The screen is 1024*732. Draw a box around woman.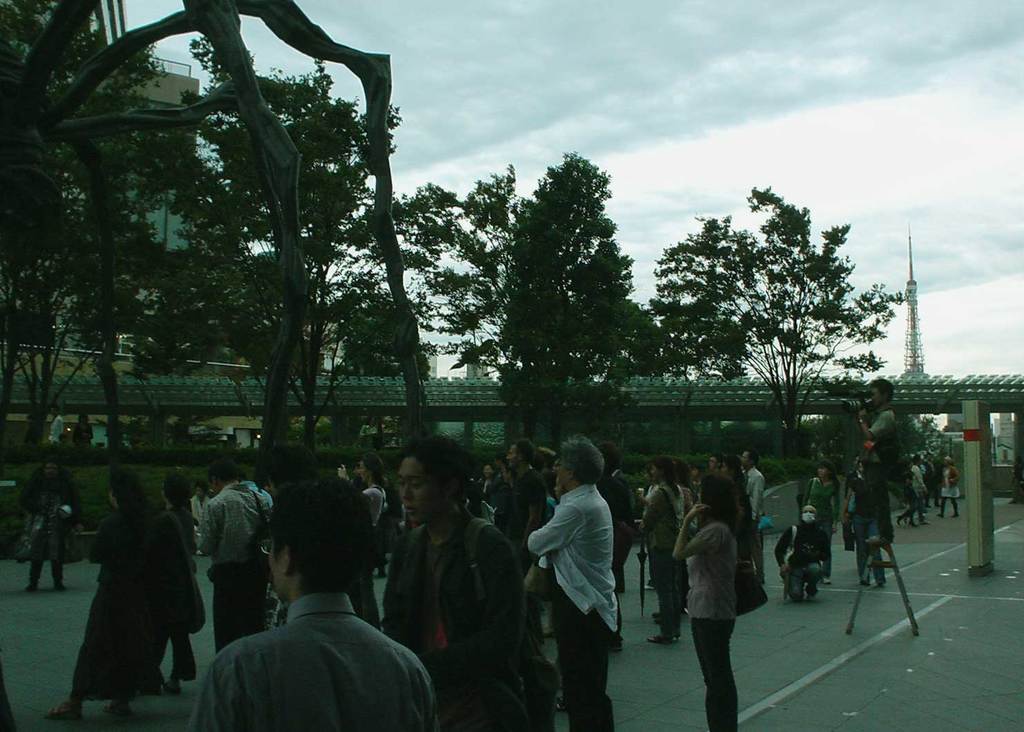
476/466/497/505.
